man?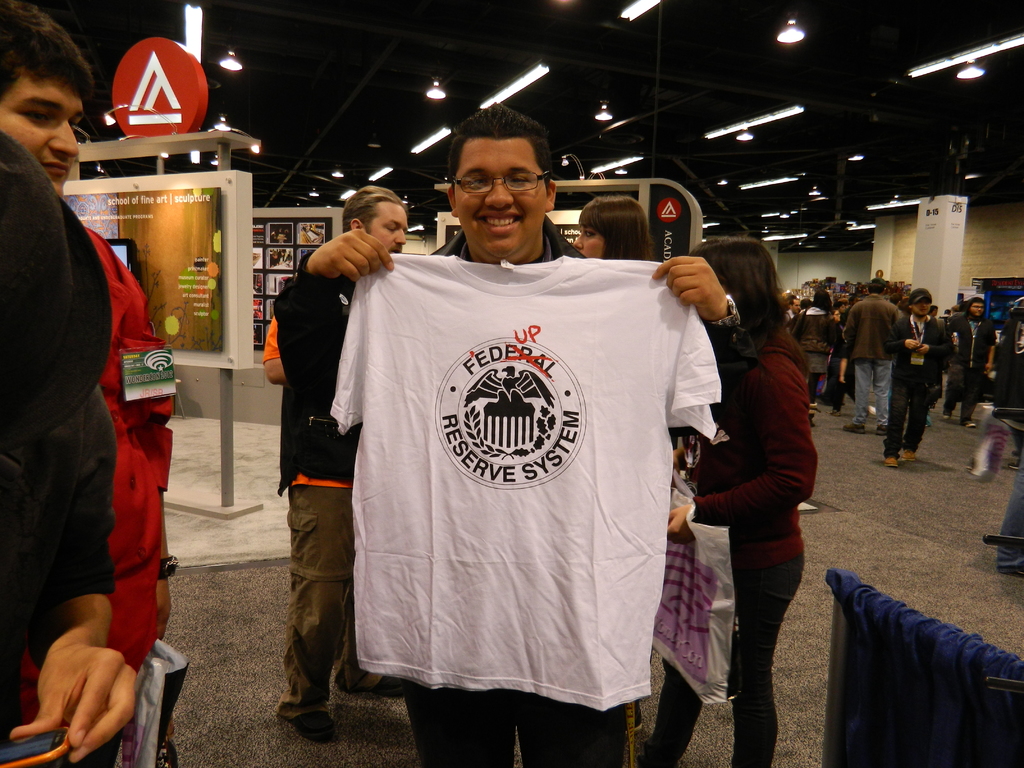
rect(0, 0, 177, 767)
